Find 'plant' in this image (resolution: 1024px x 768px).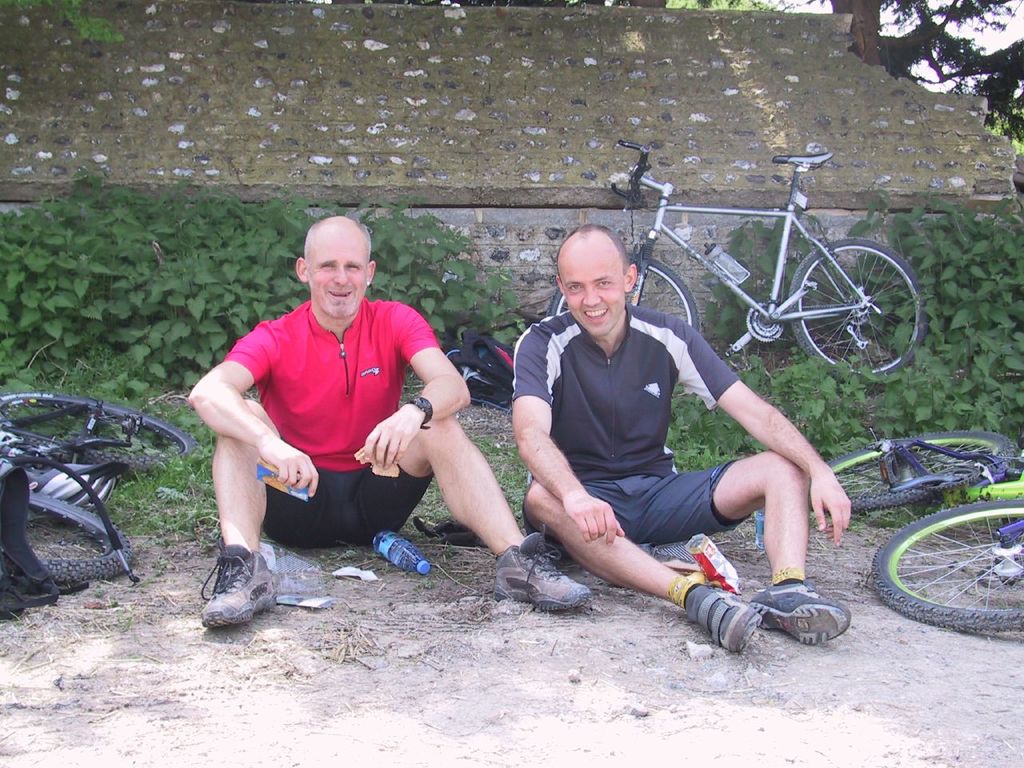
box=[657, 186, 1023, 542].
